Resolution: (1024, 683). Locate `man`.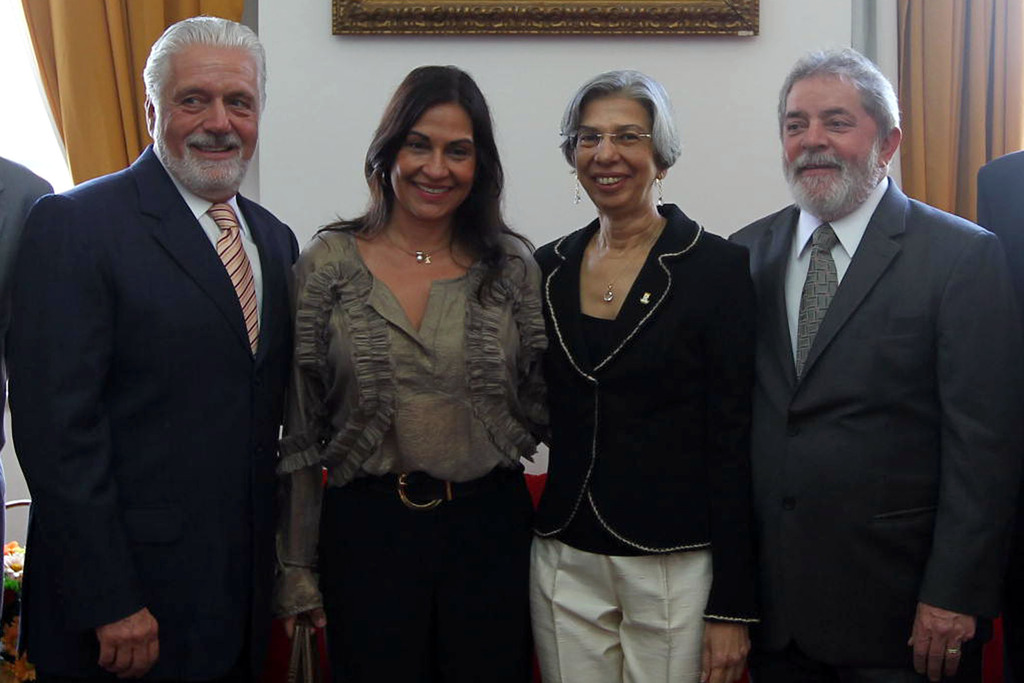
716:42:1015:682.
